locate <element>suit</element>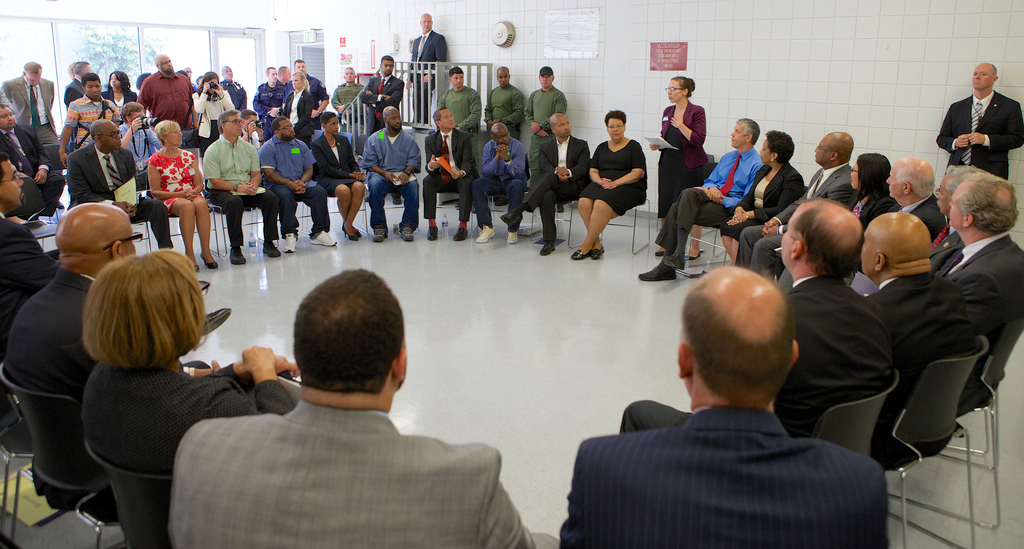
crop(929, 222, 963, 270)
